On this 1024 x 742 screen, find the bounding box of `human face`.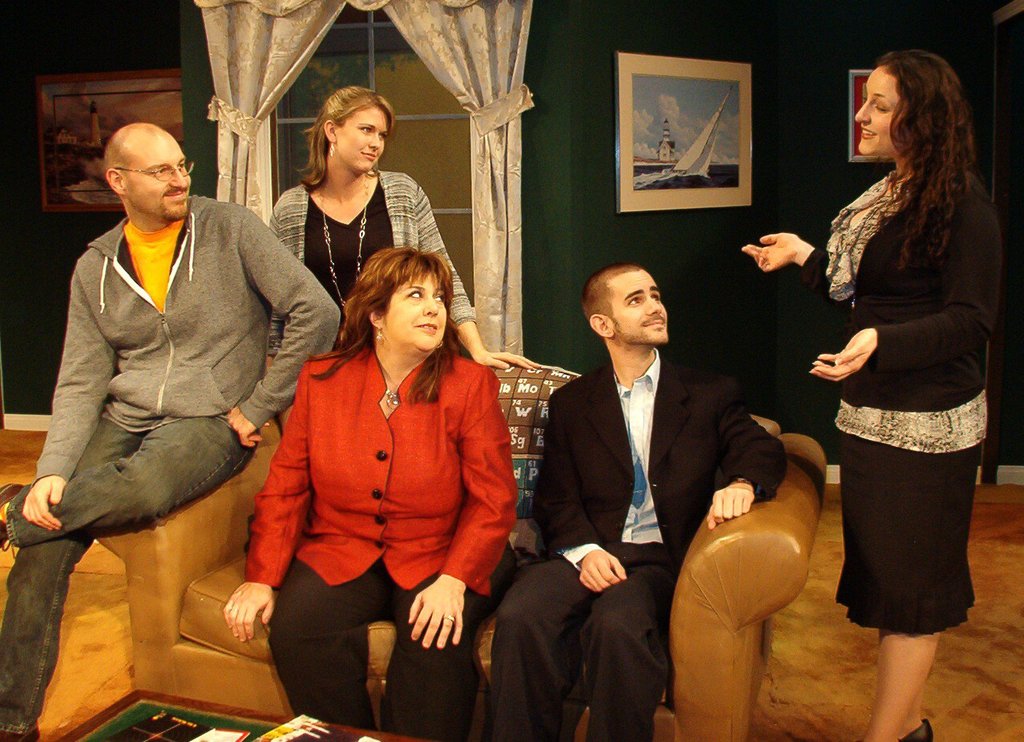
Bounding box: select_region(611, 269, 667, 340).
